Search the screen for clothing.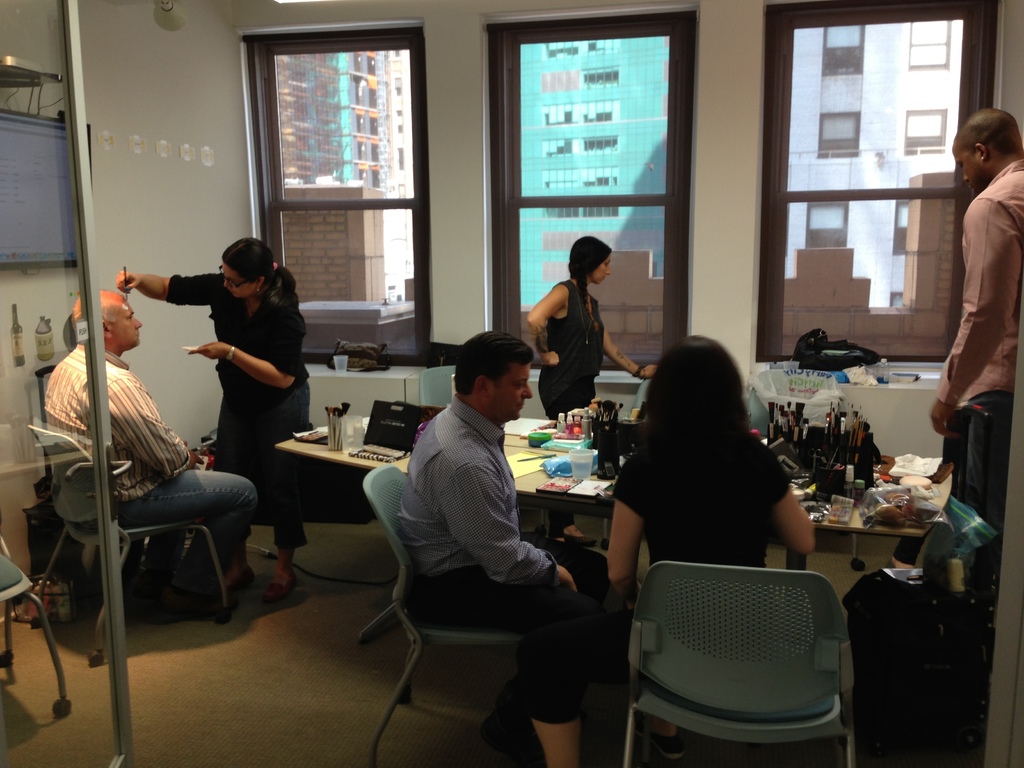
Found at box=[385, 392, 627, 726].
